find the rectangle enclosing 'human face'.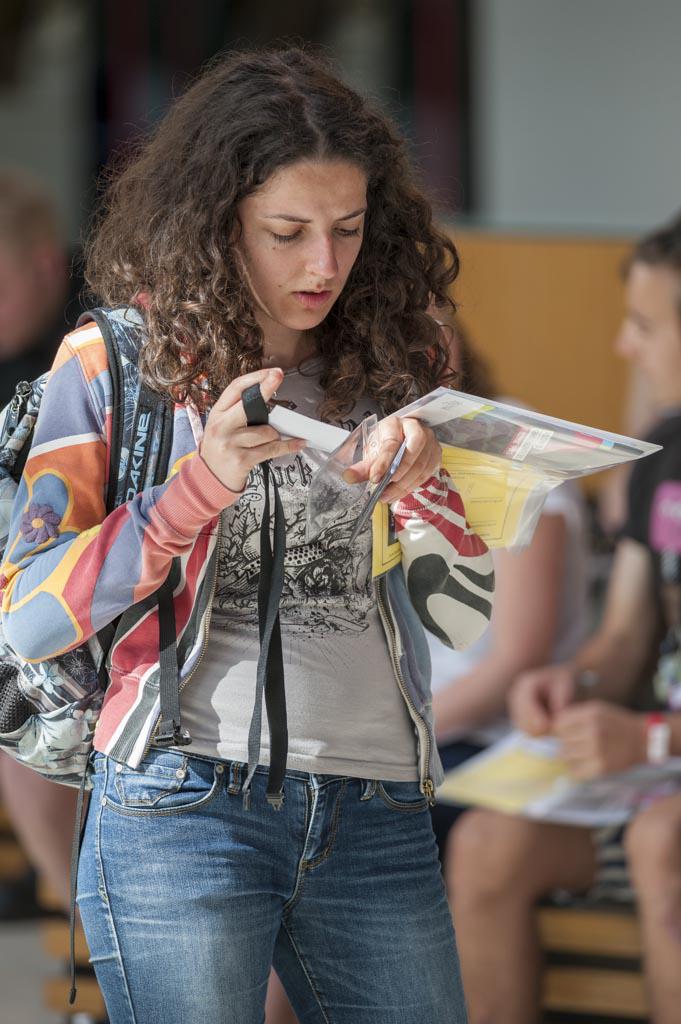
{"left": 226, "top": 157, "right": 366, "bottom": 329}.
